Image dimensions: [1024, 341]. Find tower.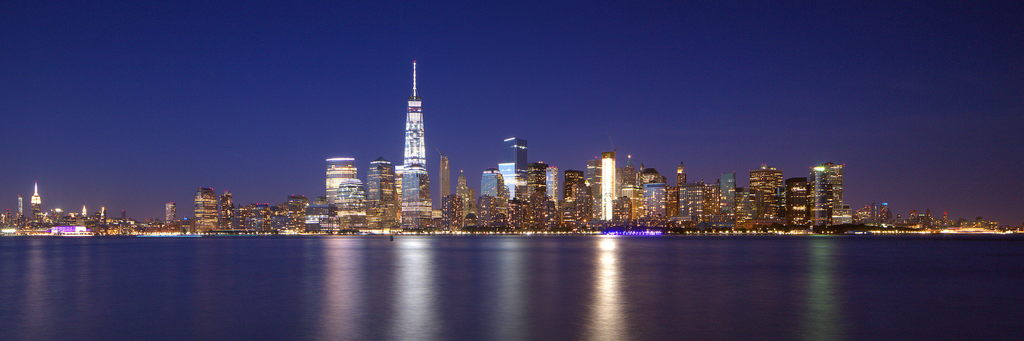
x1=436 y1=159 x2=448 y2=227.
